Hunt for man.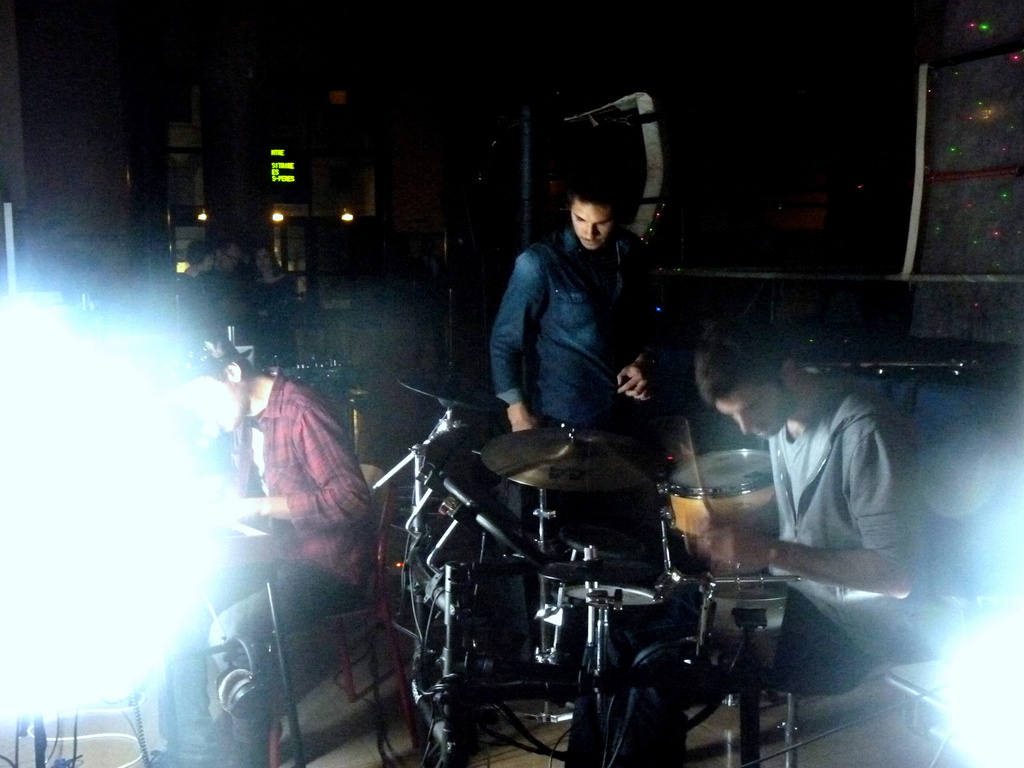
Hunted down at 148 328 376 767.
